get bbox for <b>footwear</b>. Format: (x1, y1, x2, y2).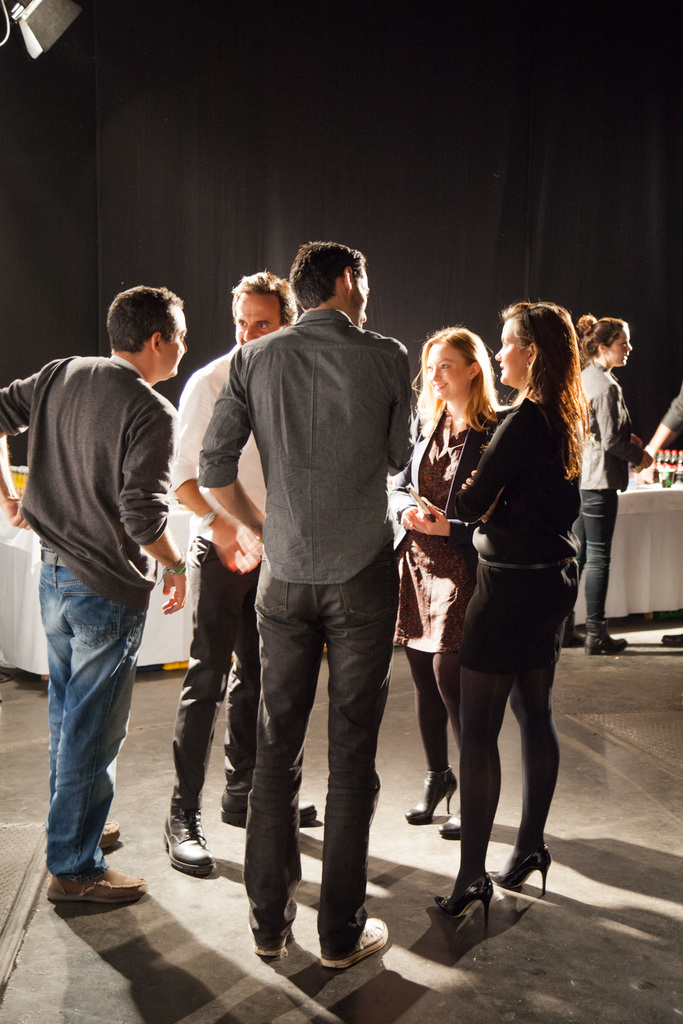
(666, 634, 681, 652).
